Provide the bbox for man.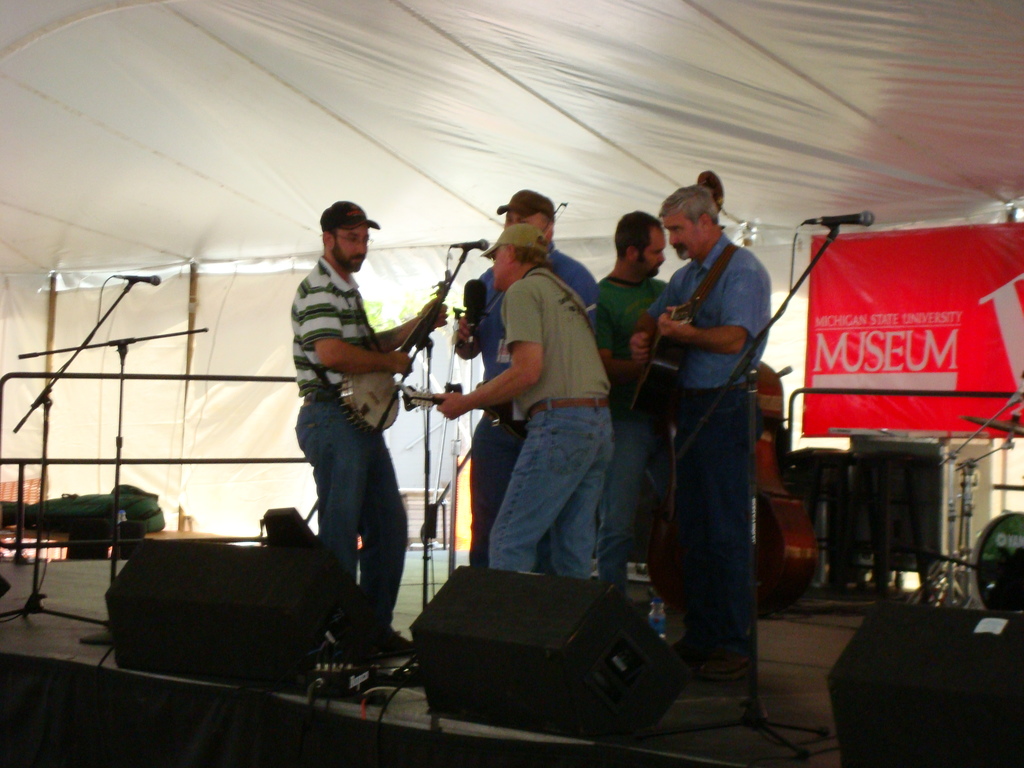
[586, 202, 690, 614].
